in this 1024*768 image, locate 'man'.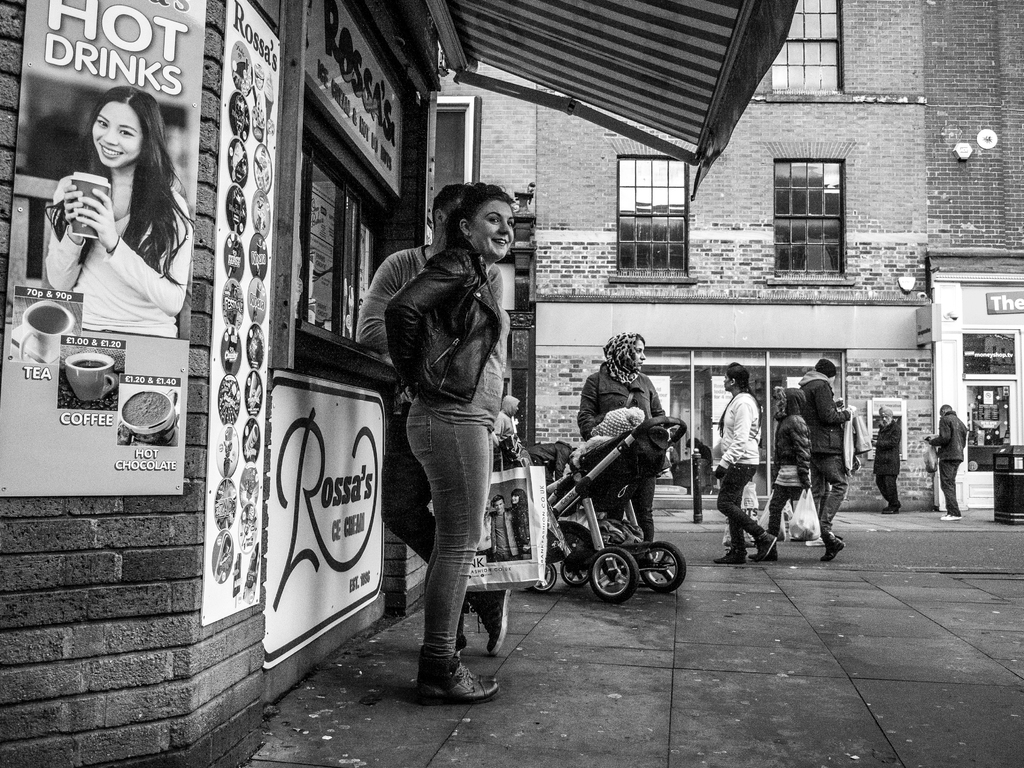
Bounding box: BBox(922, 398, 972, 493).
